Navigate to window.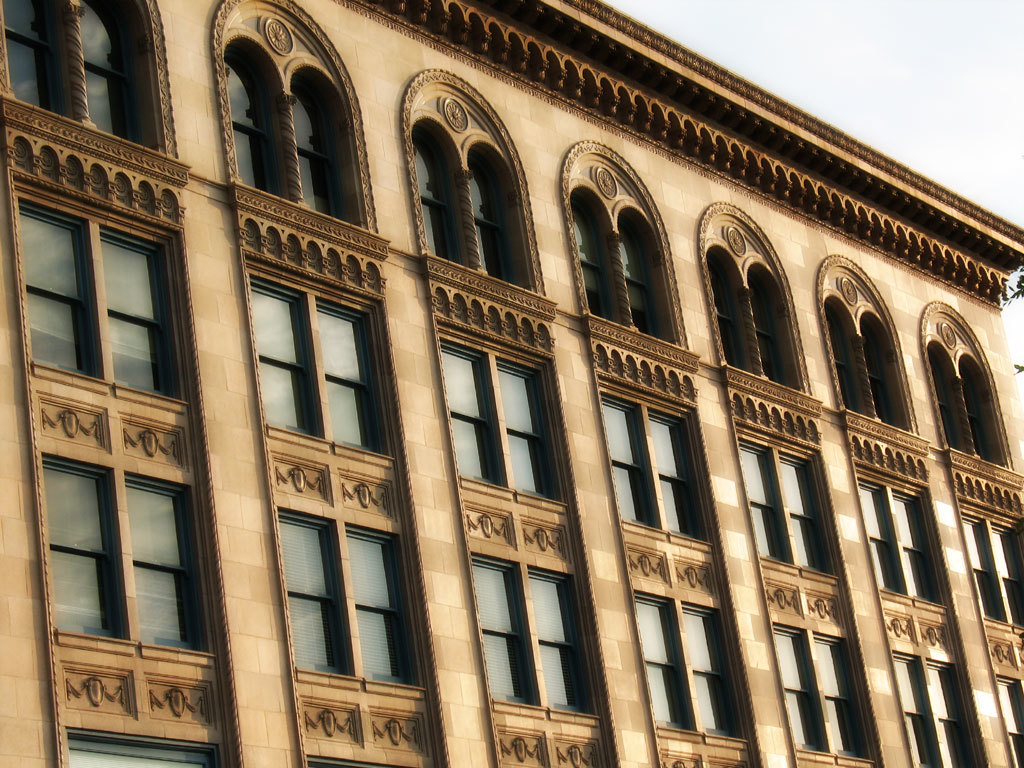
Navigation target: l=919, t=306, r=1023, b=494.
